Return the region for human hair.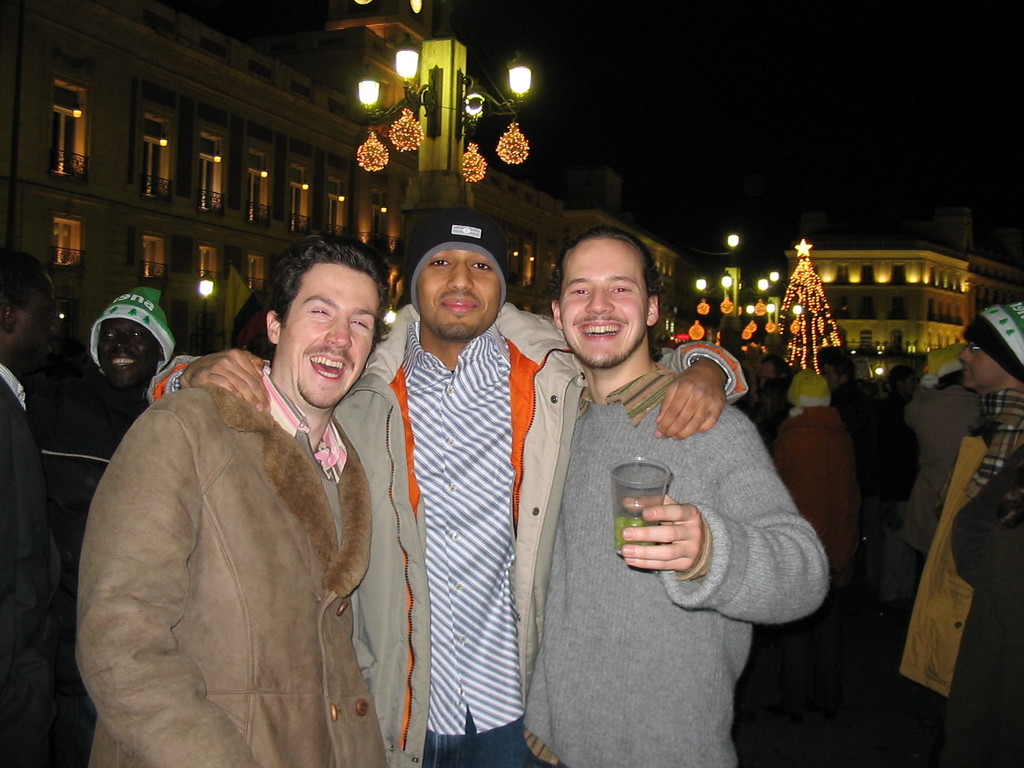
l=550, t=225, r=662, b=337.
